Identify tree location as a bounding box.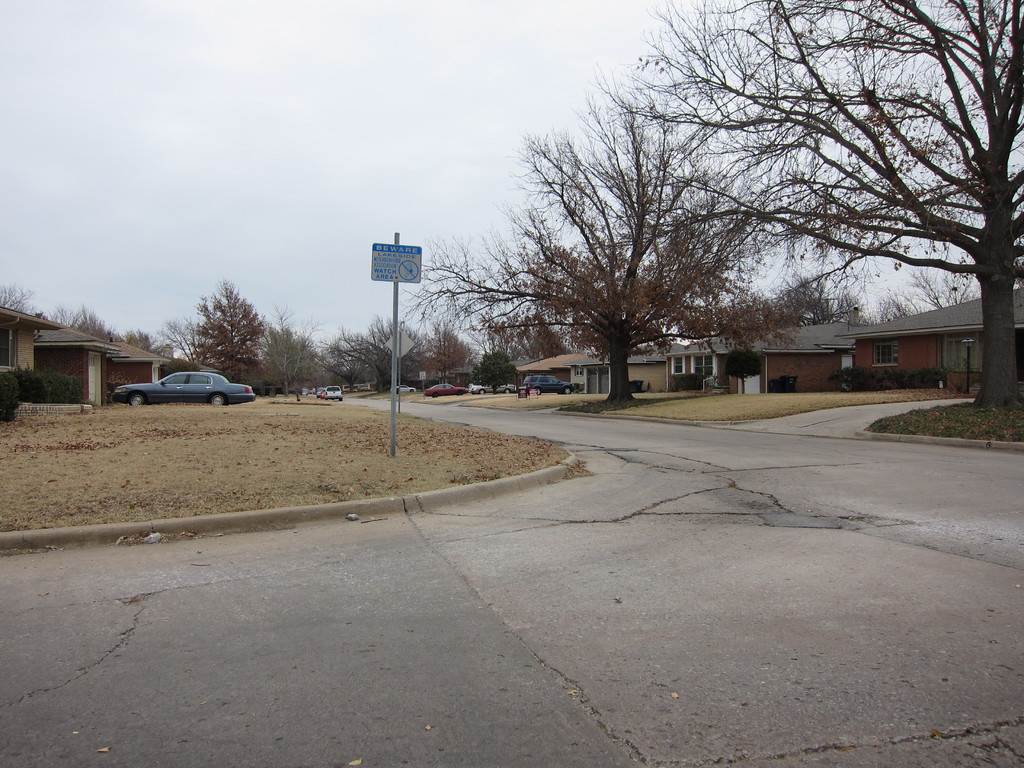
Rect(469, 352, 514, 398).
